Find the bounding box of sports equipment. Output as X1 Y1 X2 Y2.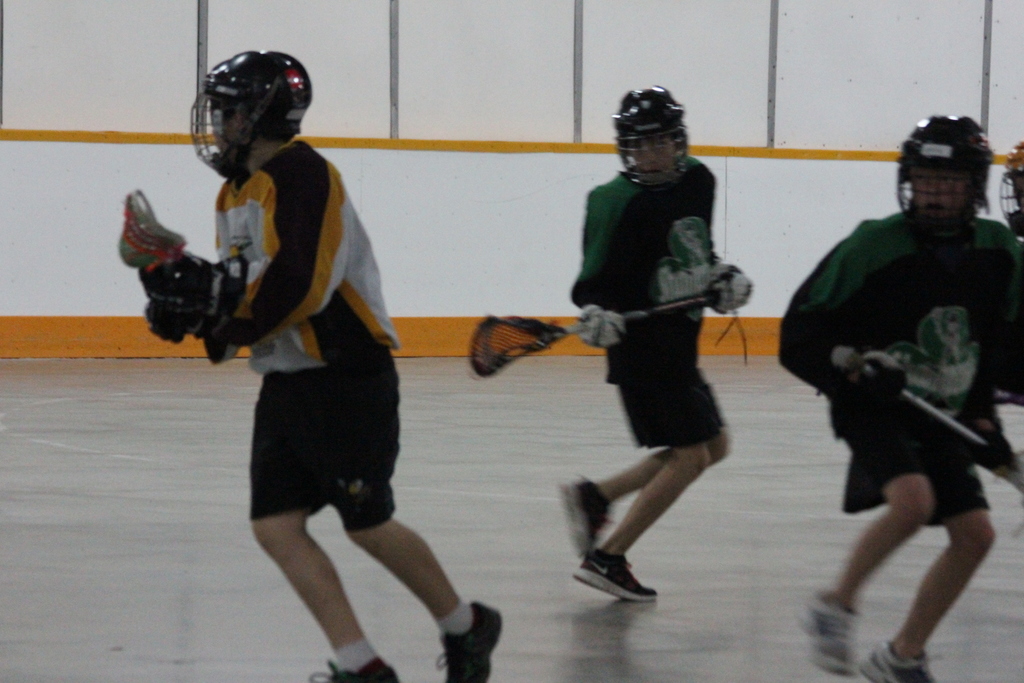
998 142 1023 233.
